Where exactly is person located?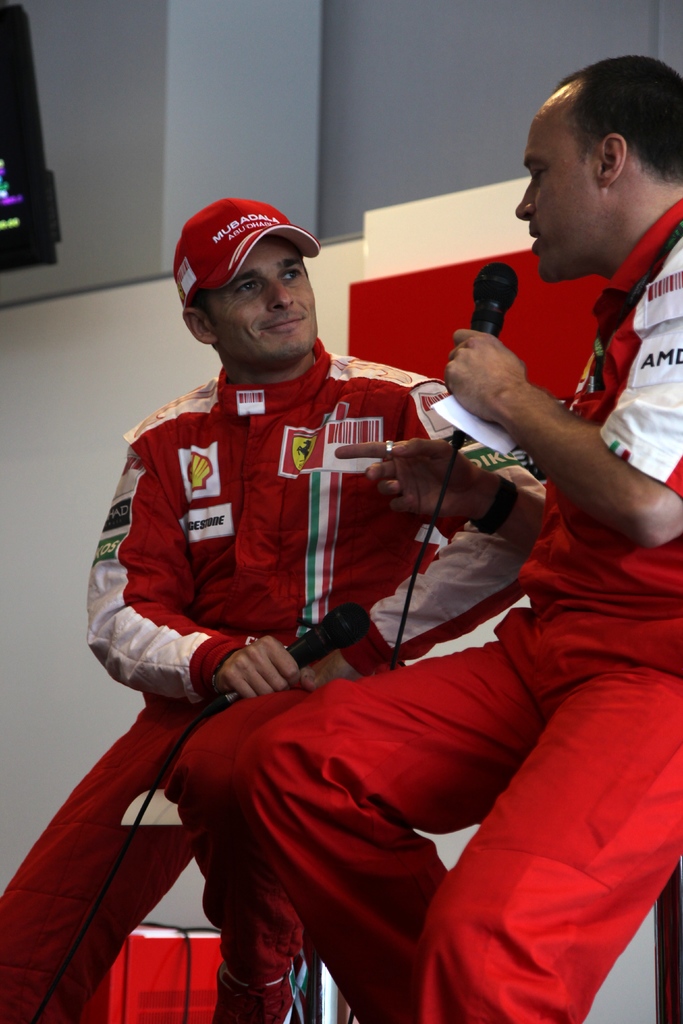
Its bounding box is left=0, top=199, right=545, bottom=1023.
